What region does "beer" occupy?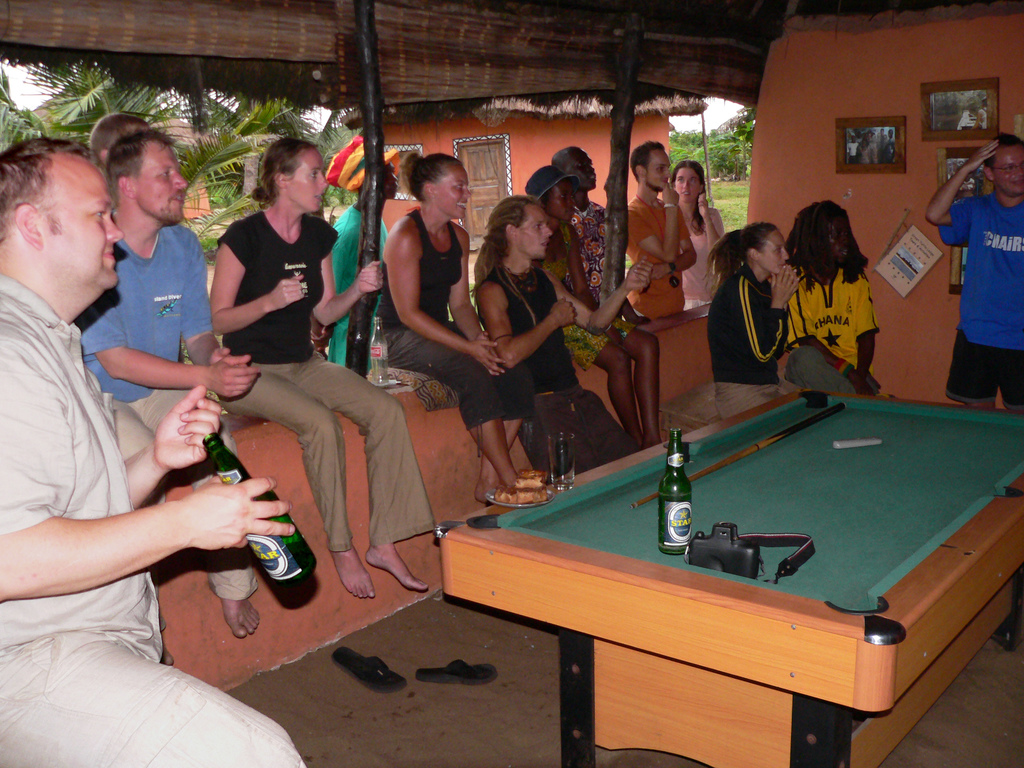
[655, 431, 694, 563].
